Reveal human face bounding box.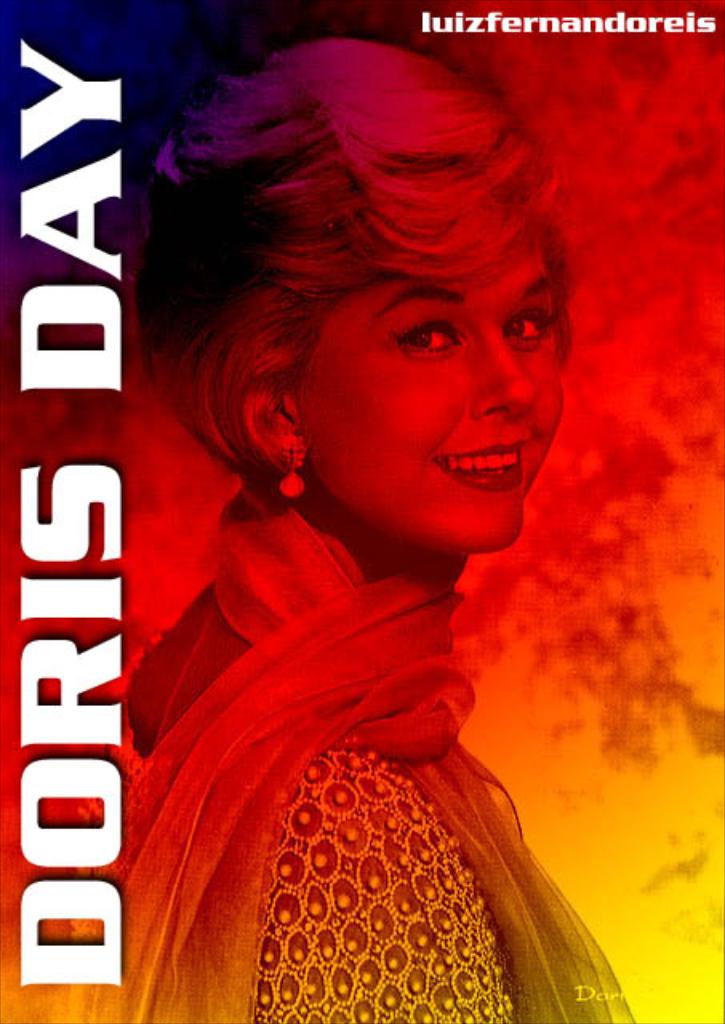
Revealed: box(299, 251, 560, 555).
